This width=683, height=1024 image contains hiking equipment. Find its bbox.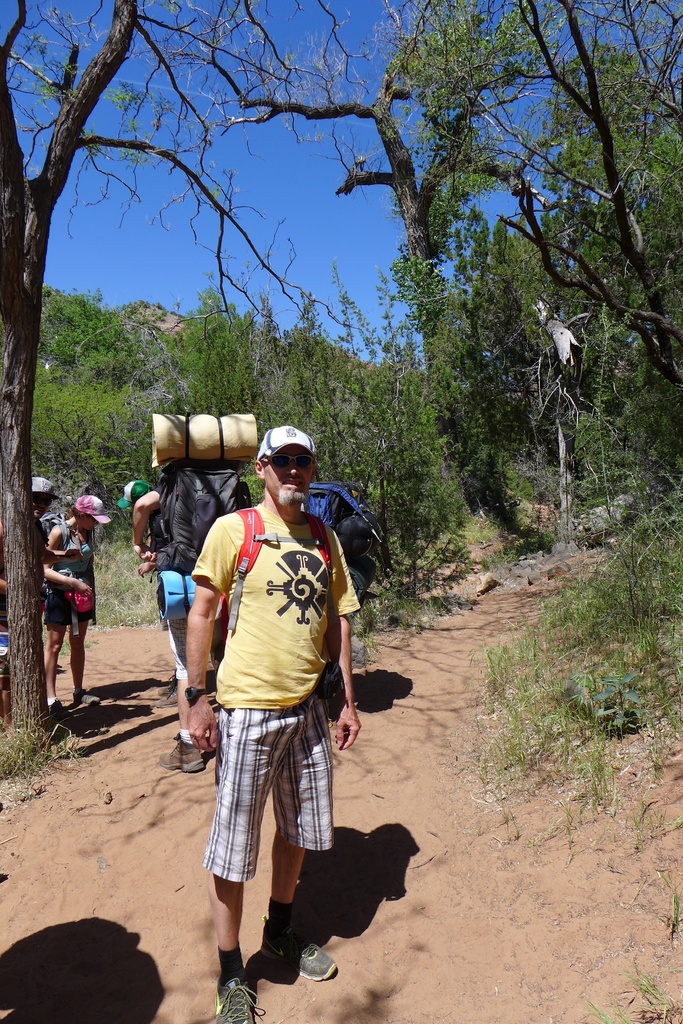
213:977:260:1023.
